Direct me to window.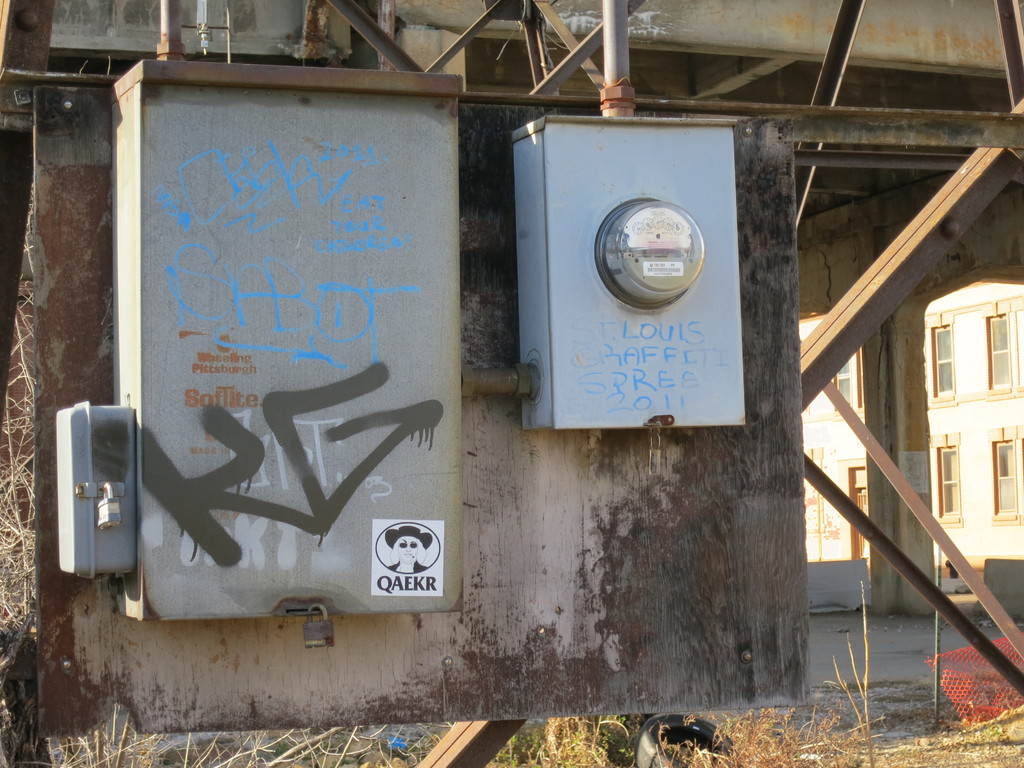
Direction: [980, 426, 1023, 531].
